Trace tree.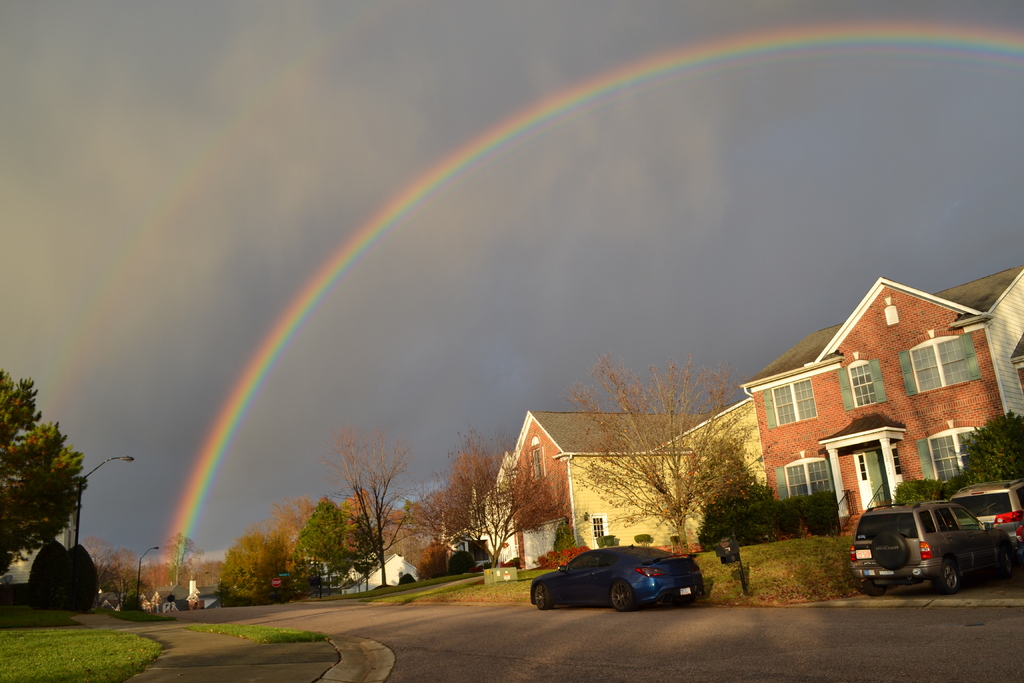
Traced to (x1=348, y1=509, x2=385, y2=589).
